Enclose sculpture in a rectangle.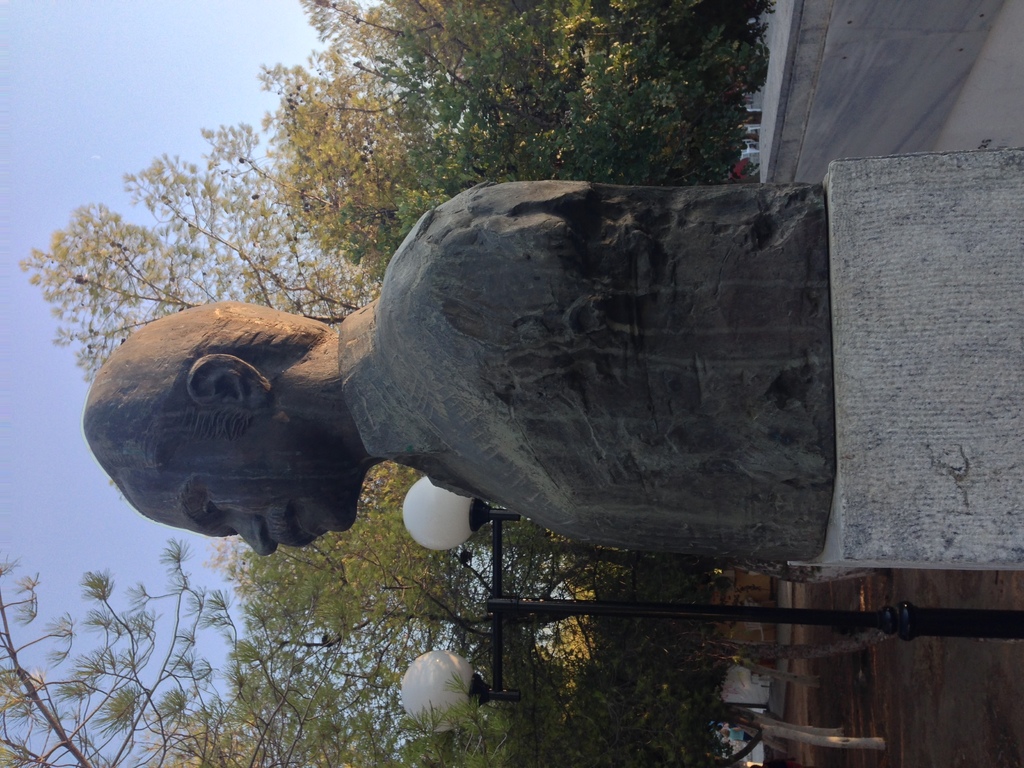
76 176 826 580.
